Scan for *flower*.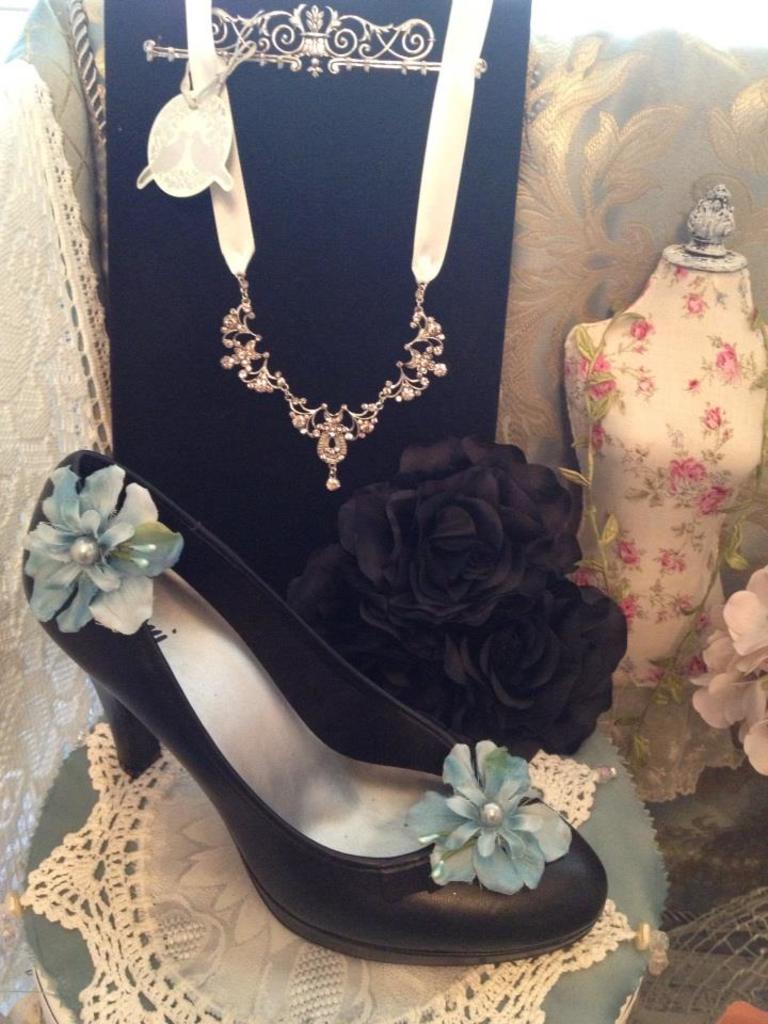
Scan result: <bbox>612, 548, 638, 559</bbox>.
